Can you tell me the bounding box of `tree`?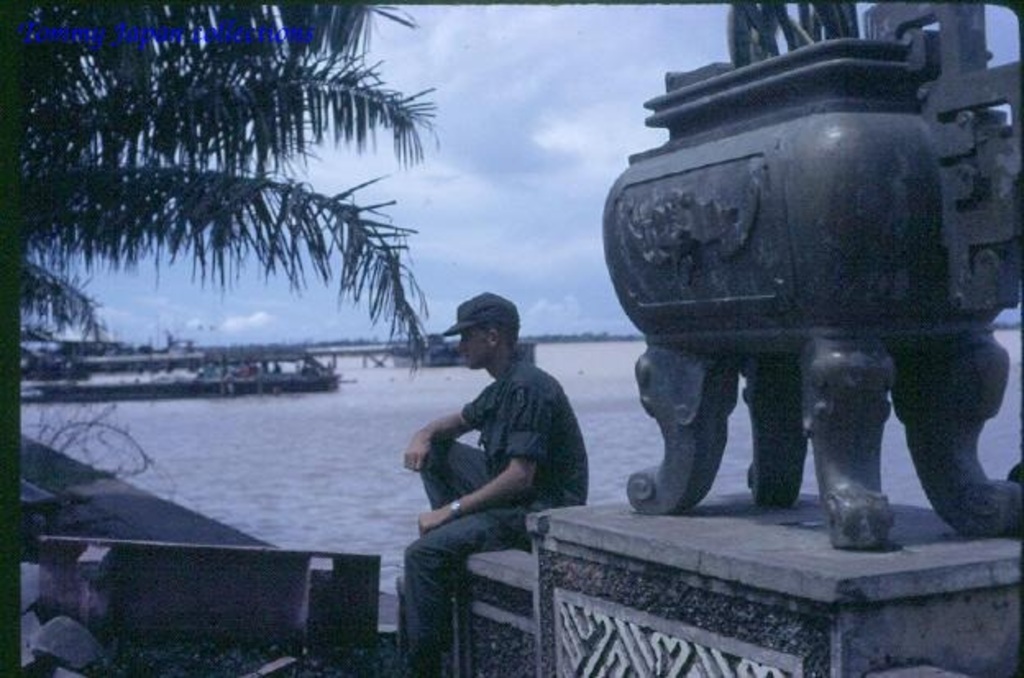
<region>2, 0, 443, 379</region>.
